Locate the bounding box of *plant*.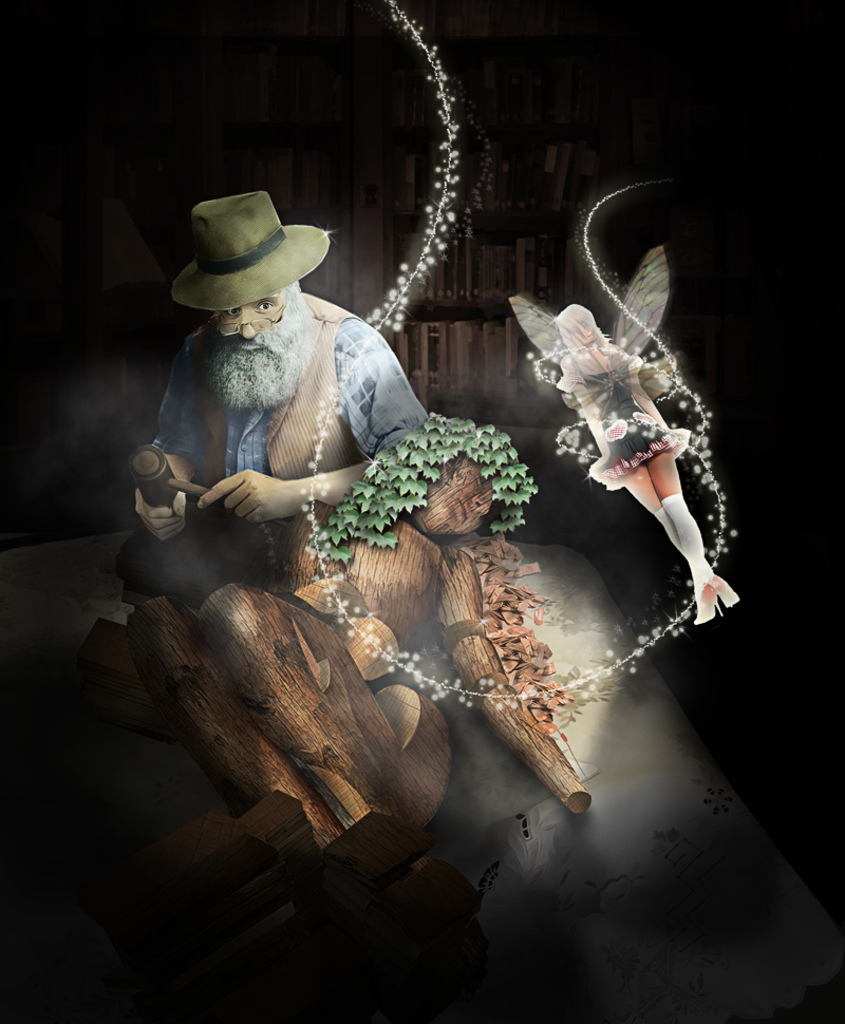
Bounding box: 305/409/537/562.
